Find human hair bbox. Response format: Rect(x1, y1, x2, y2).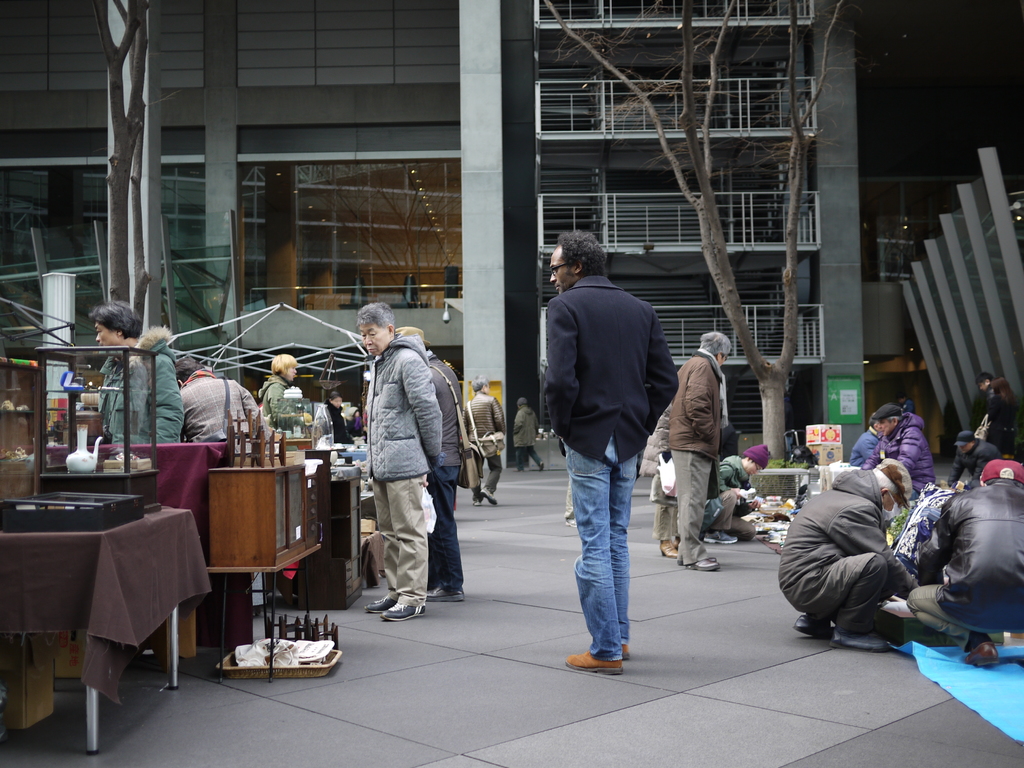
Rect(513, 399, 527, 406).
